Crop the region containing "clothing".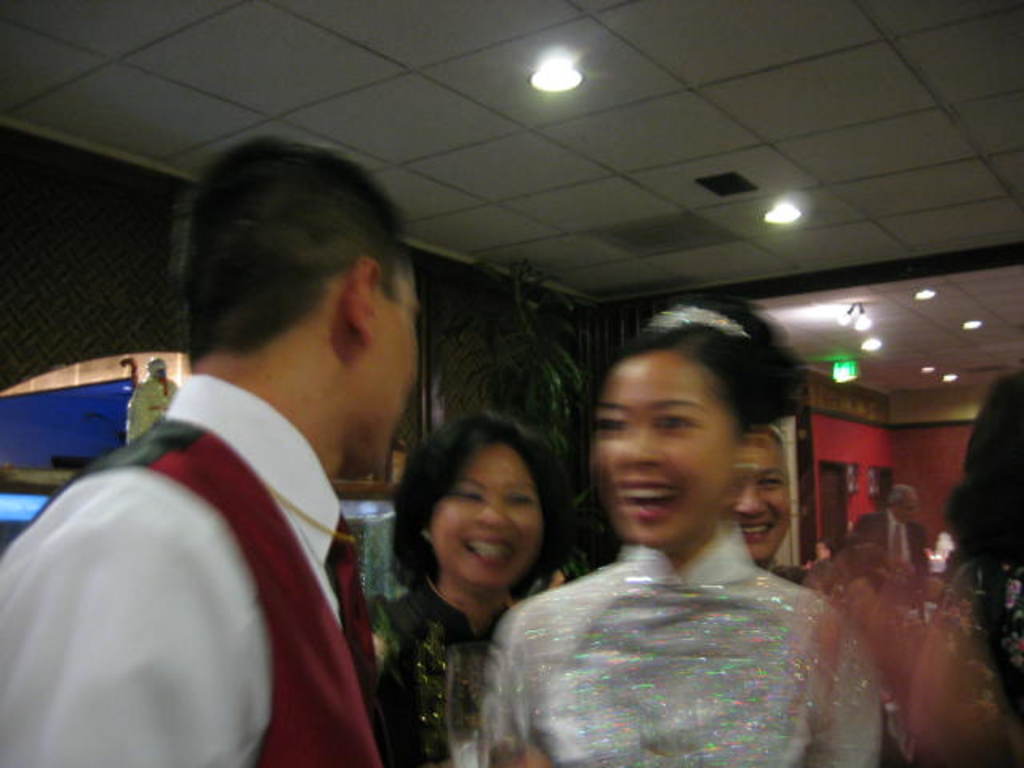
Crop region: 906/558/1022/766.
